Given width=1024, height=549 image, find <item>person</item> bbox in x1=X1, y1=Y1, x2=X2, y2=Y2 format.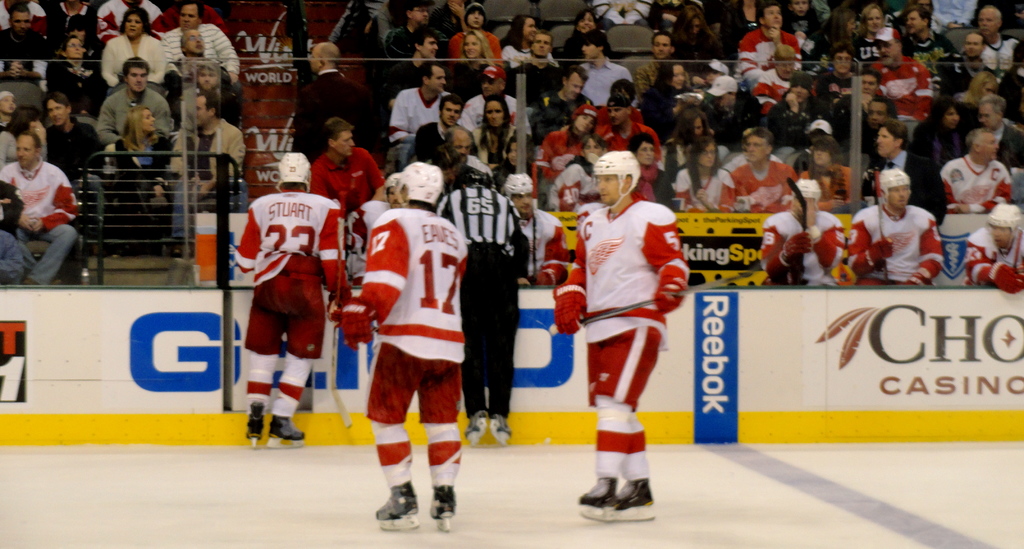
x1=941, y1=130, x2=1011, y2=214.
